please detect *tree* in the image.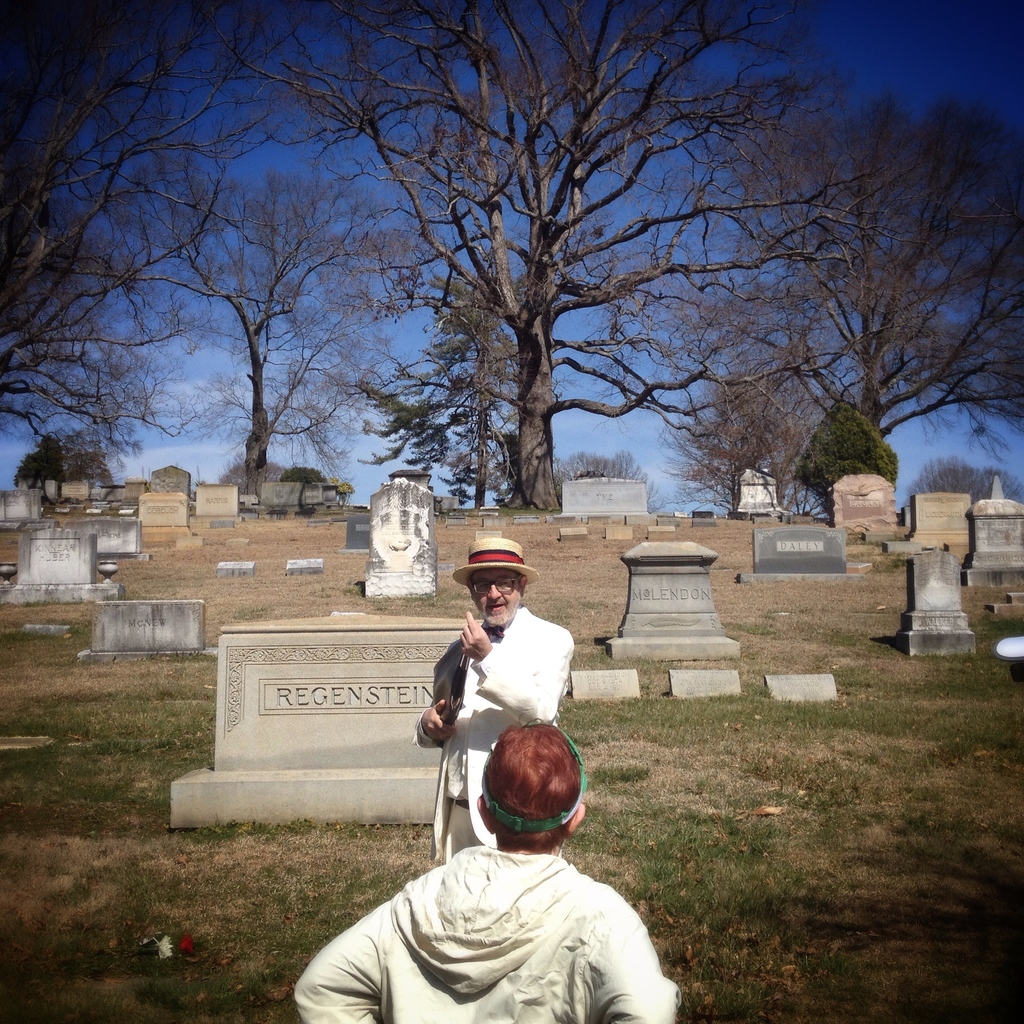
(x1=388, y1=283, x2=527, y2=515).
